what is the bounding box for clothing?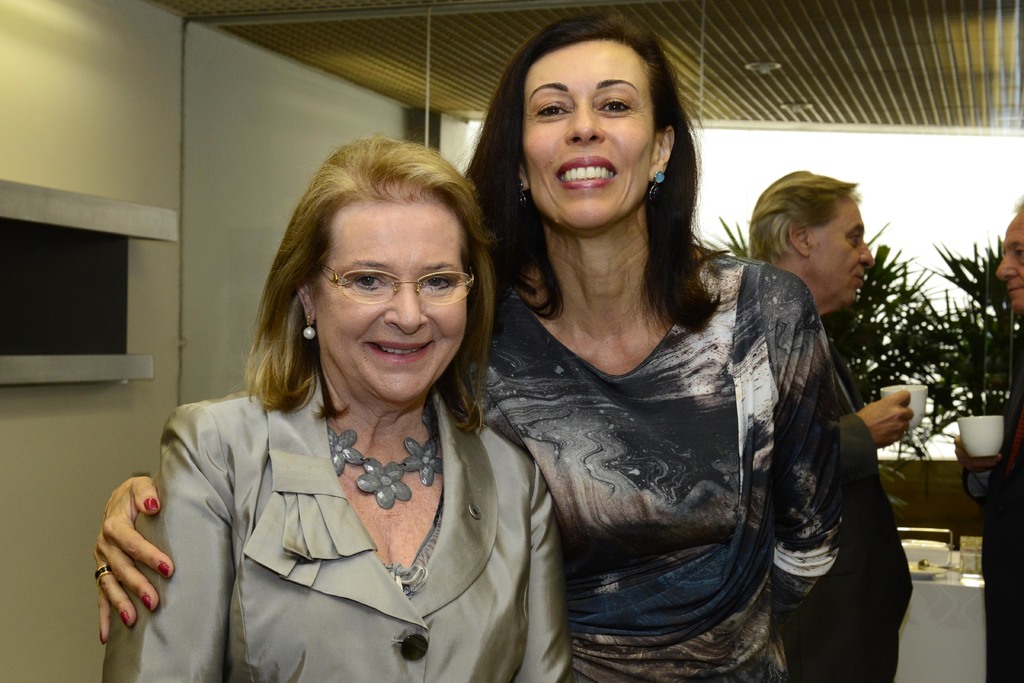
[445, 238, 839, 678].
